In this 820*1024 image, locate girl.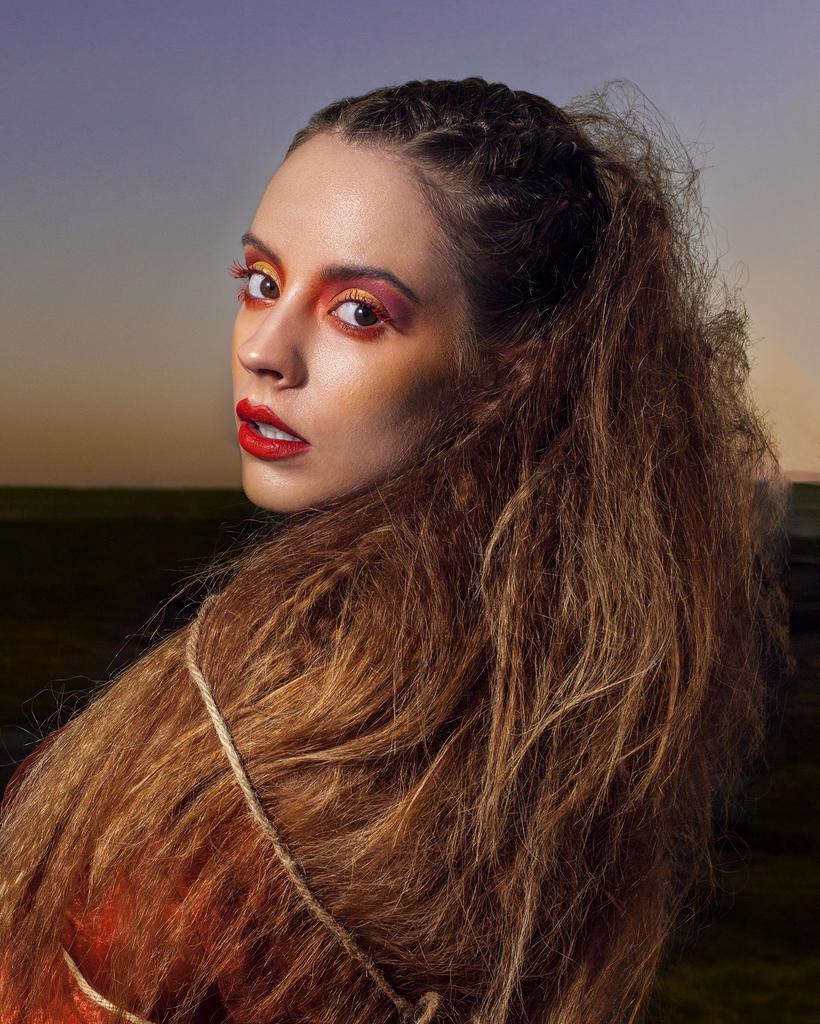
Bounding box: bbox=[0, 73, 819, 1023].
